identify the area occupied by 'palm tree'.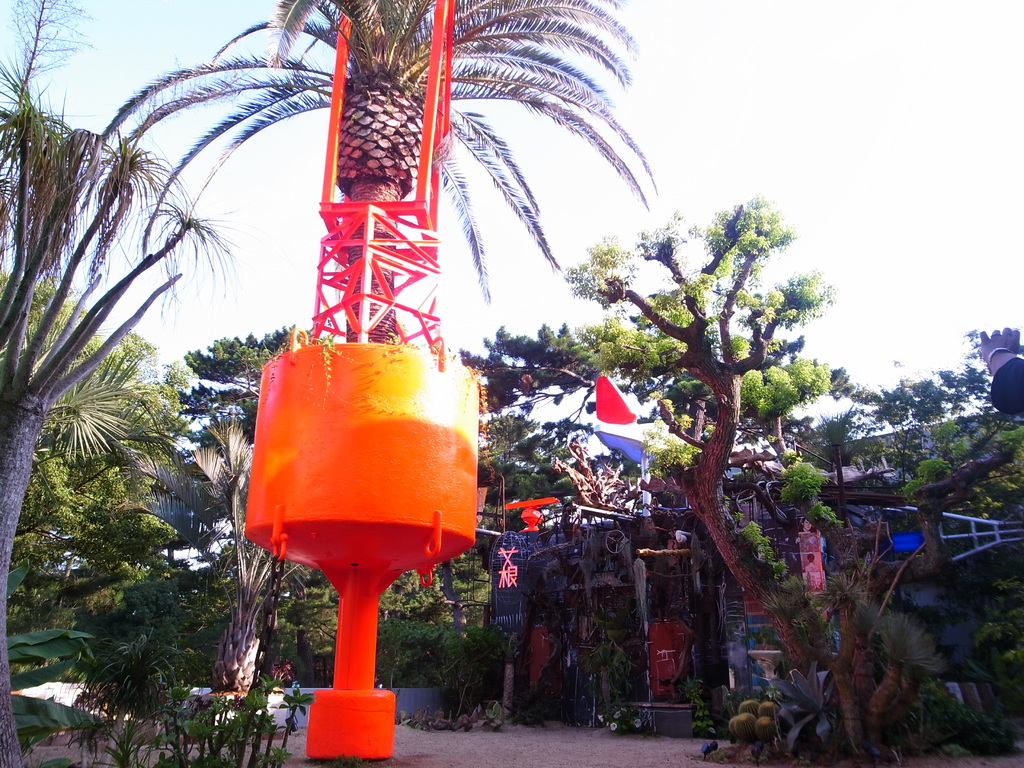
Area: {"left": 0, "top": 94, "right": 148, "bottom": 616}.
